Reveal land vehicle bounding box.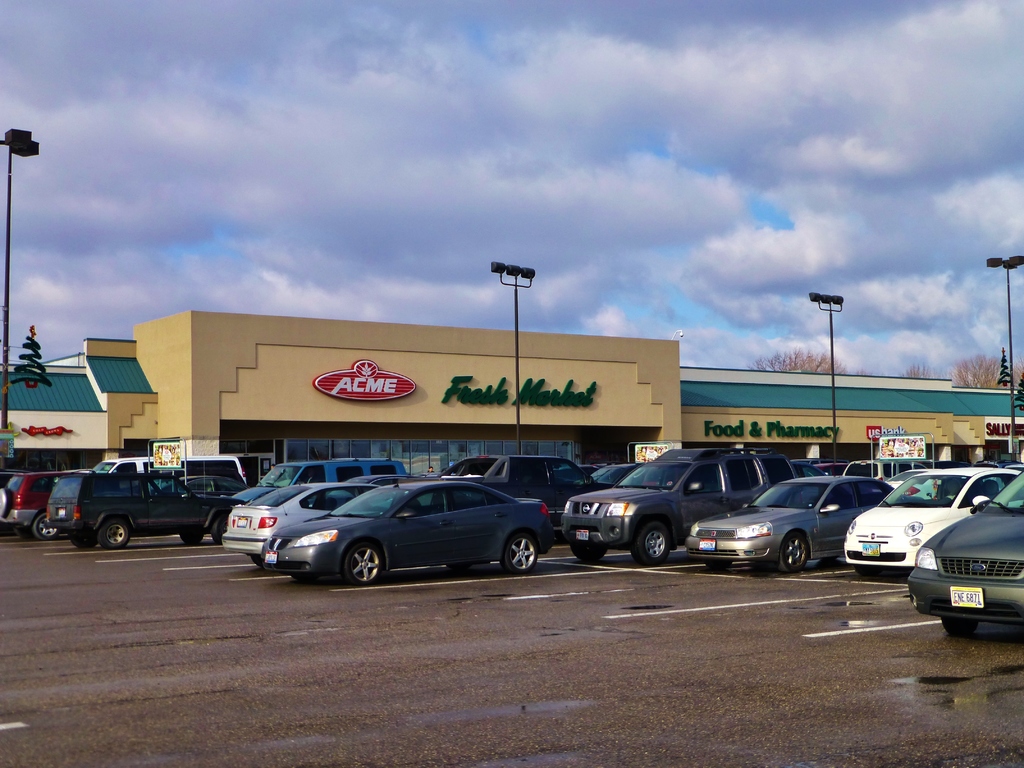
Revealed: [792,460,828,506].
